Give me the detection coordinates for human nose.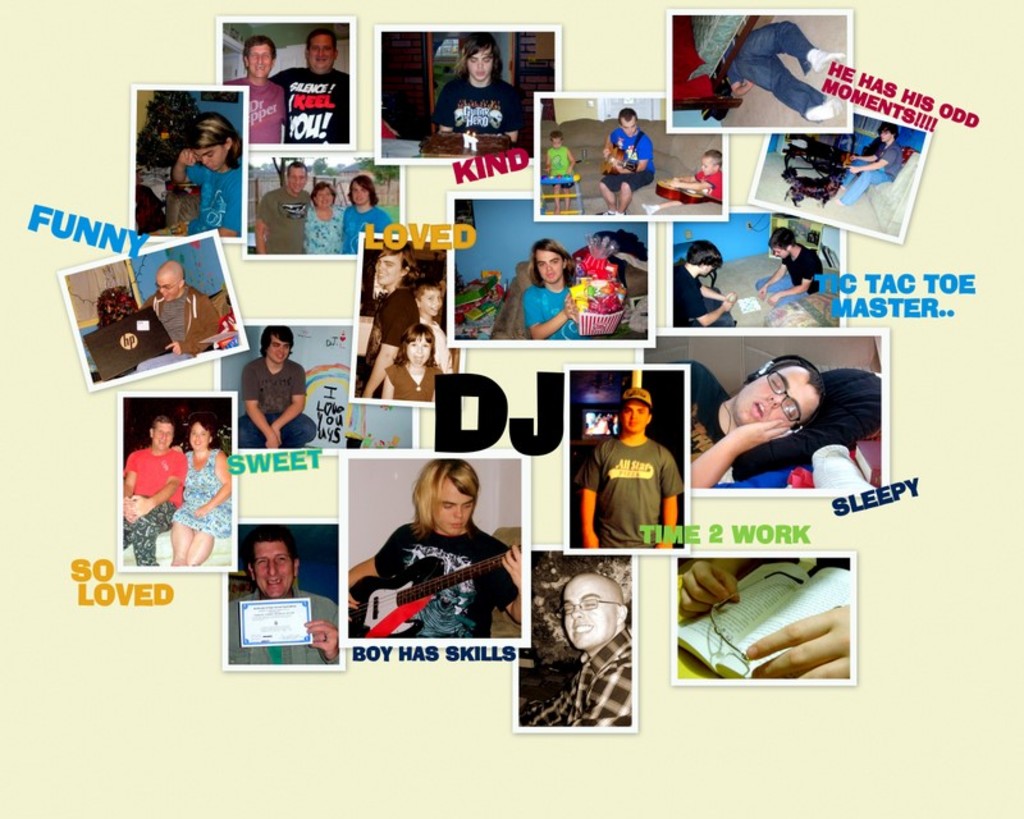
(257,52,265,64).
